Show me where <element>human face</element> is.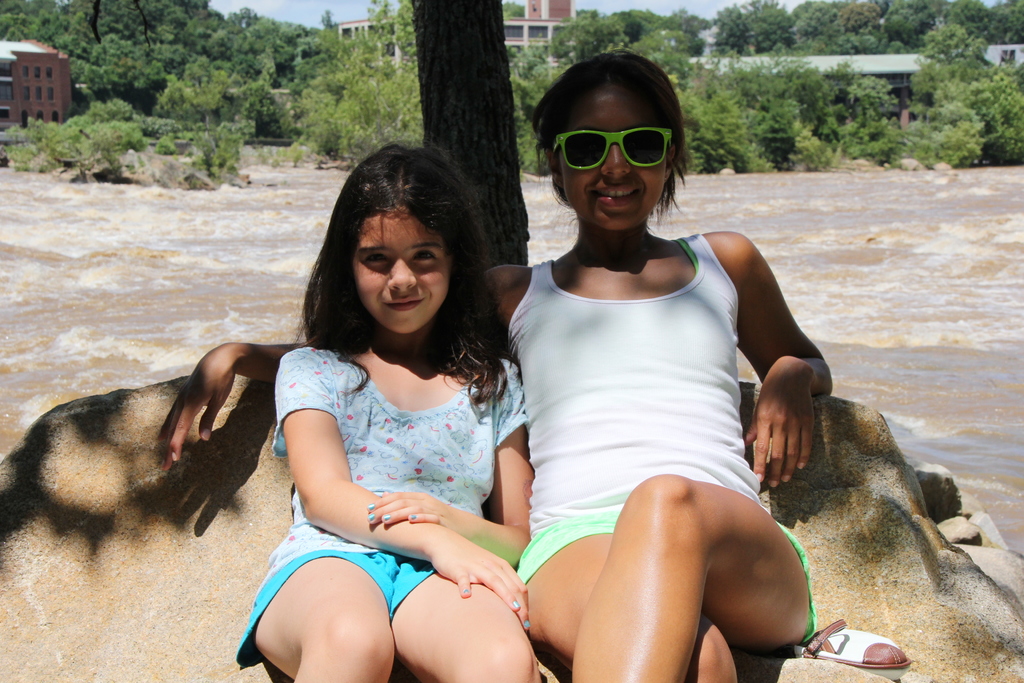
<element>human face</element> is at {"left": 351, "top": 207, "right": 446, "bottom": 334}.
